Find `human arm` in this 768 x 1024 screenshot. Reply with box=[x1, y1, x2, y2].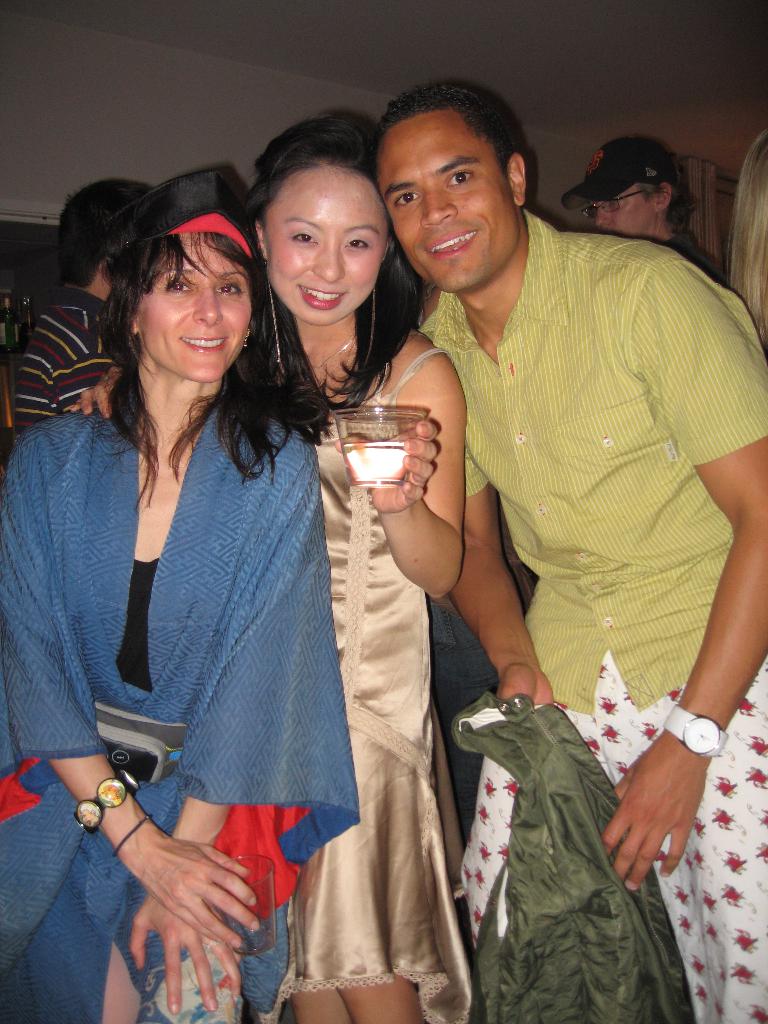
box=[1, 417, 267, 961].
